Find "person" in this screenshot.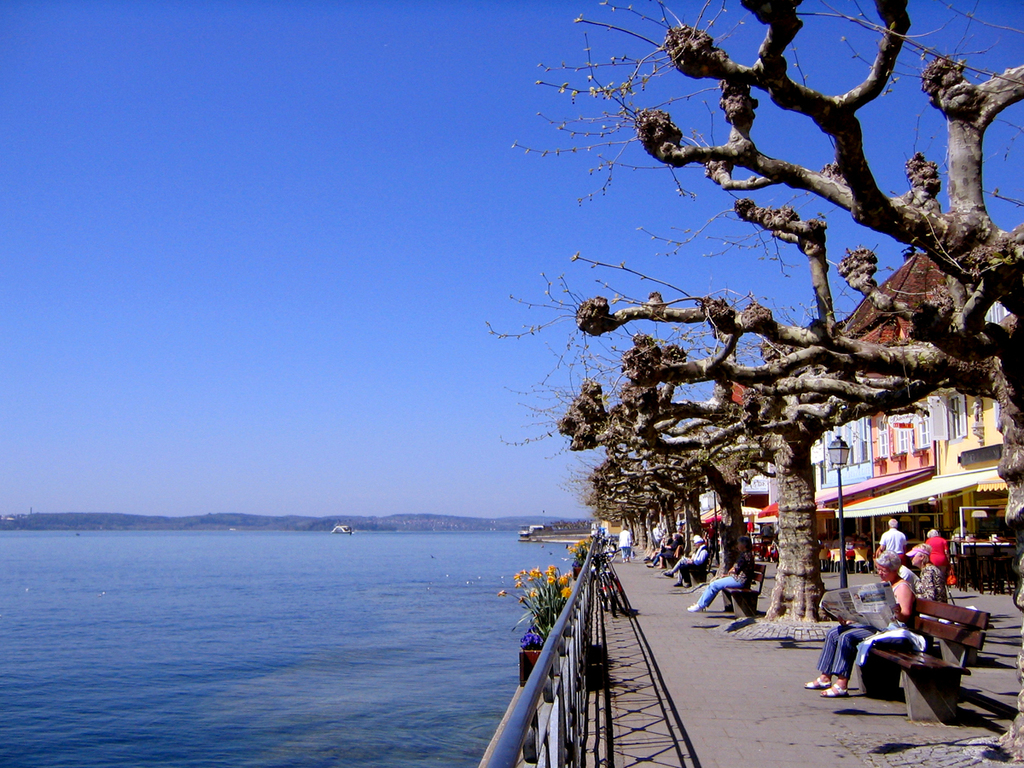
The bounding box for "person" is [686,538,759,618].
